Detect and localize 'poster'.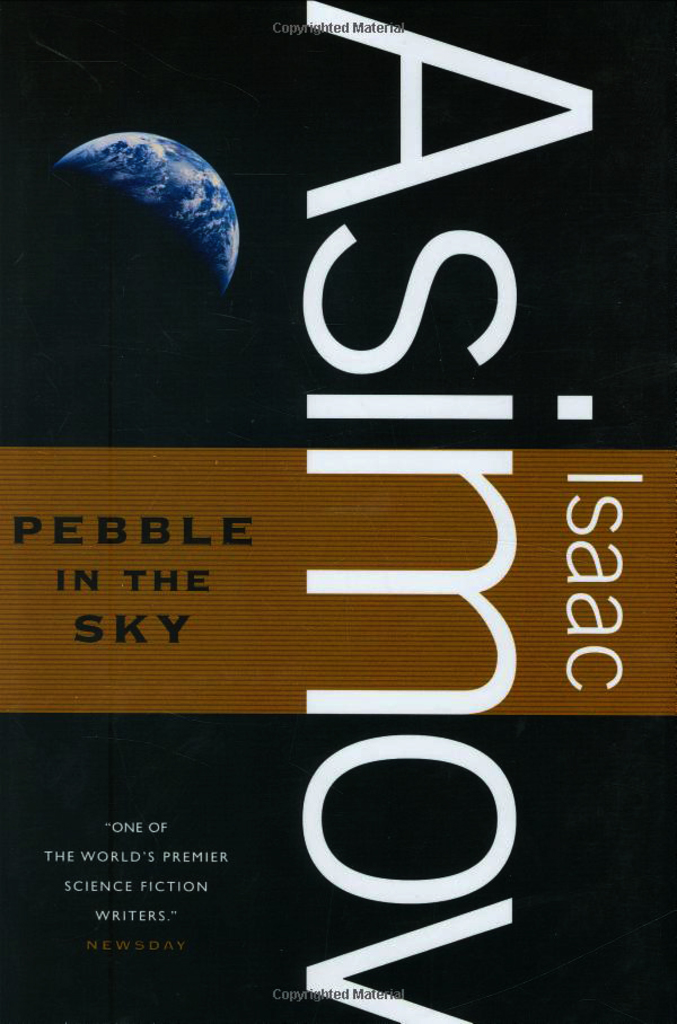
Localized at 0:0:676:1023.
